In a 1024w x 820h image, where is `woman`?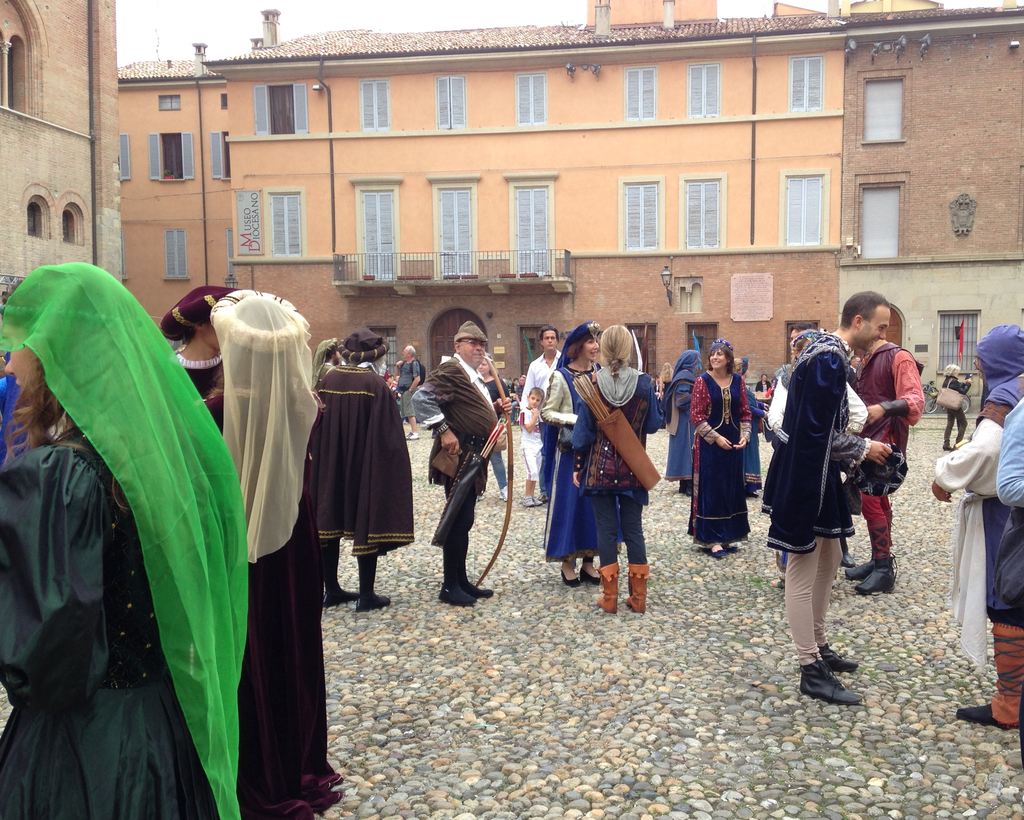
locate(685, 338, 754, 555).
